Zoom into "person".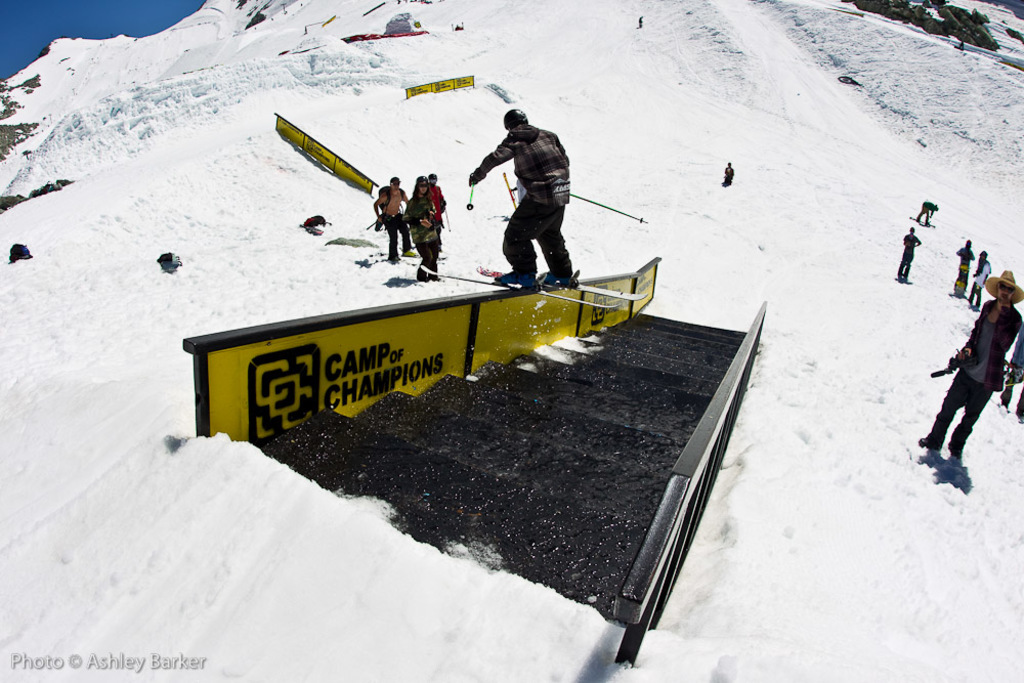
Zoom target: <region>429, 169, 442, 236</region>.
